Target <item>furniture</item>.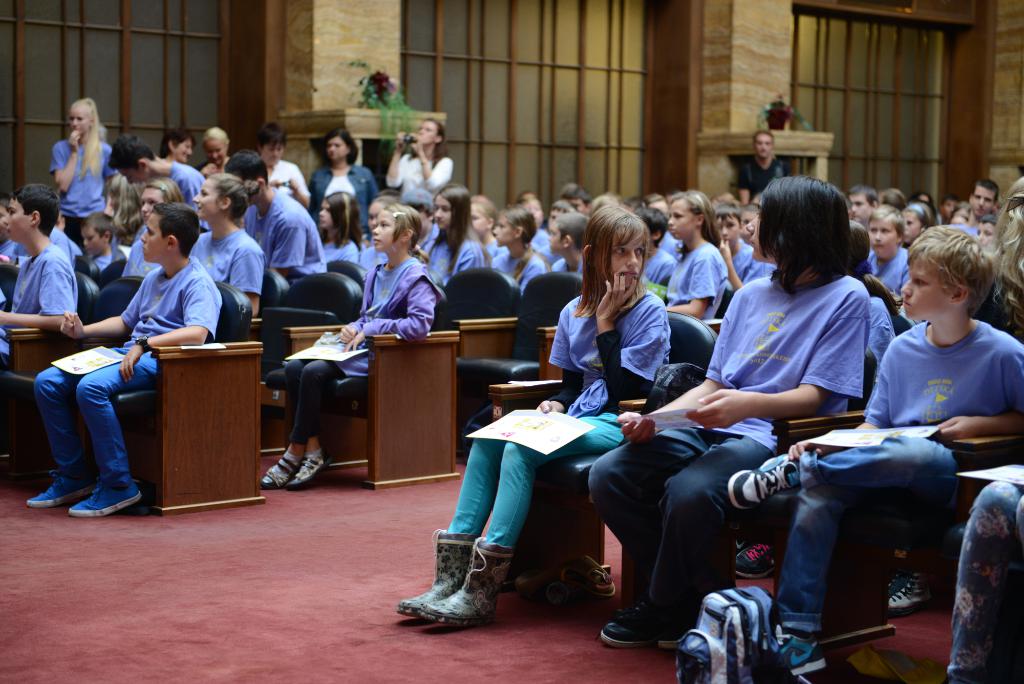
Target region: bbox=[692, 352, 895, 655].
